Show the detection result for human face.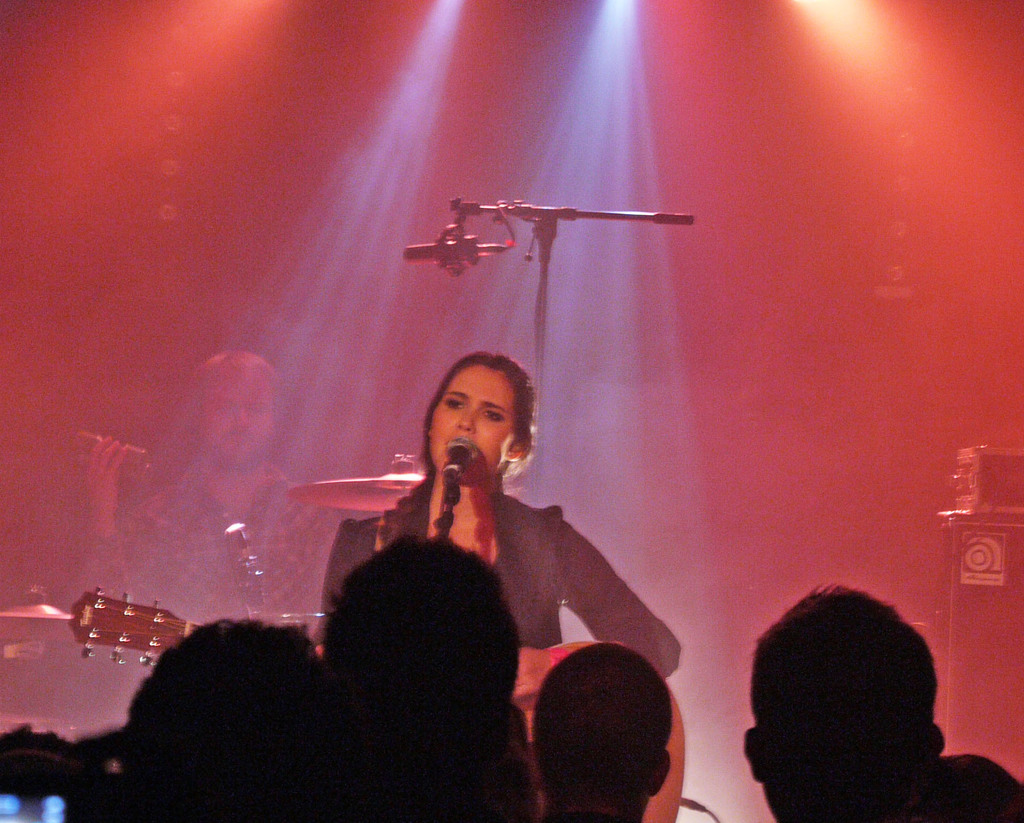
[x1=195, y1=378, x2=276, y2=476].
